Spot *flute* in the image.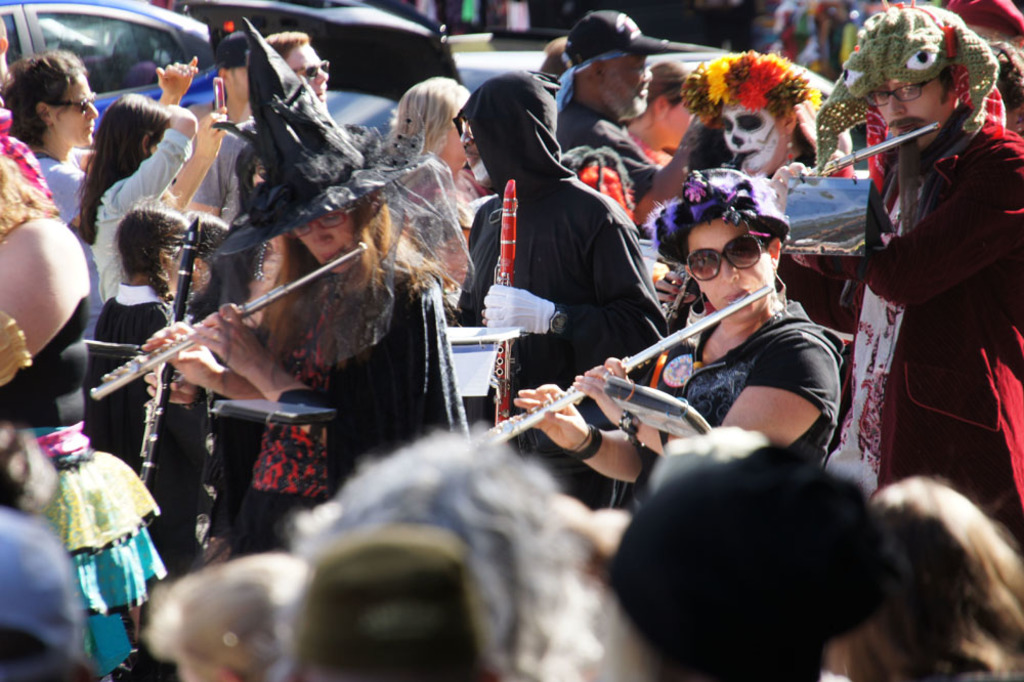
*flute* found at BBox(482, 284, 774, 445).
